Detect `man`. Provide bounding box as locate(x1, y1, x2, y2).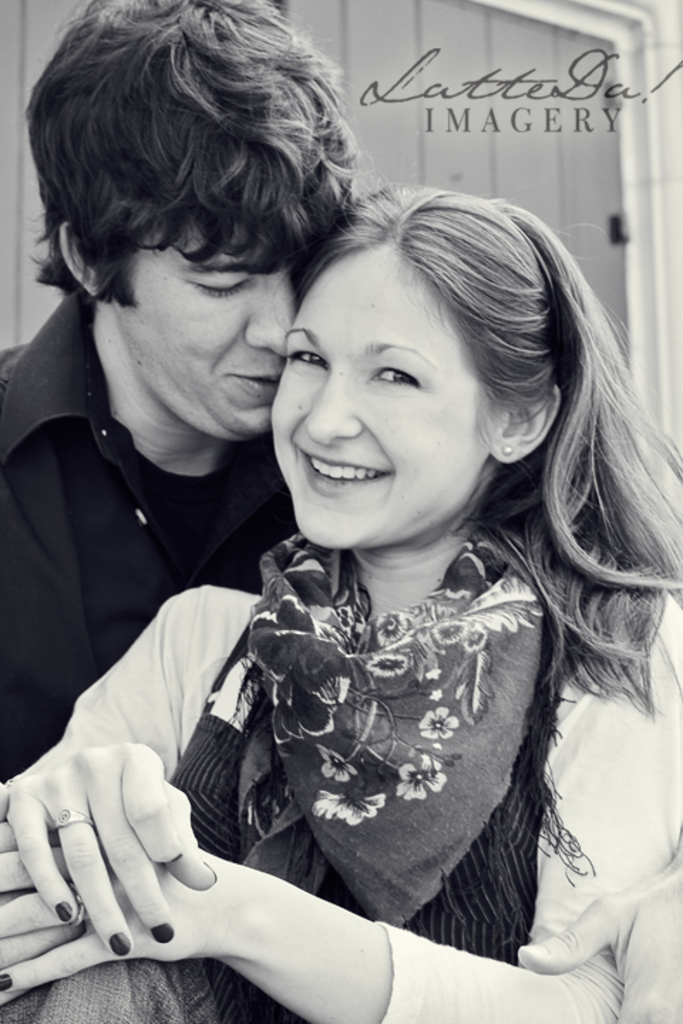
locate(61, 73, 629, 1018).
